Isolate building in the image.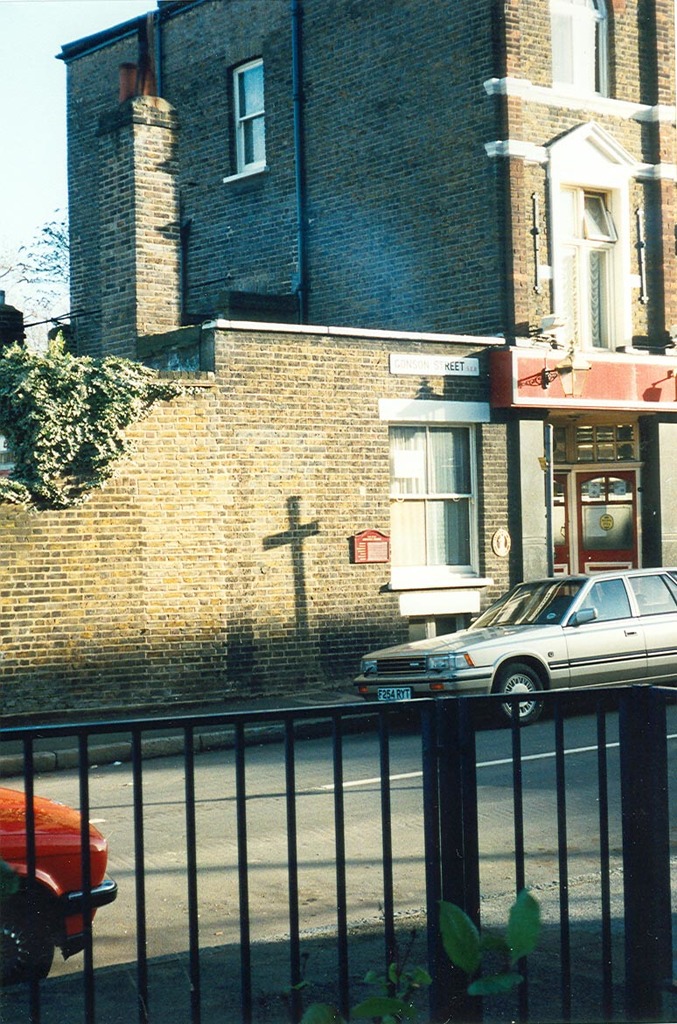
Isolated region: left=0, top=0, right=676, bottom=731.
